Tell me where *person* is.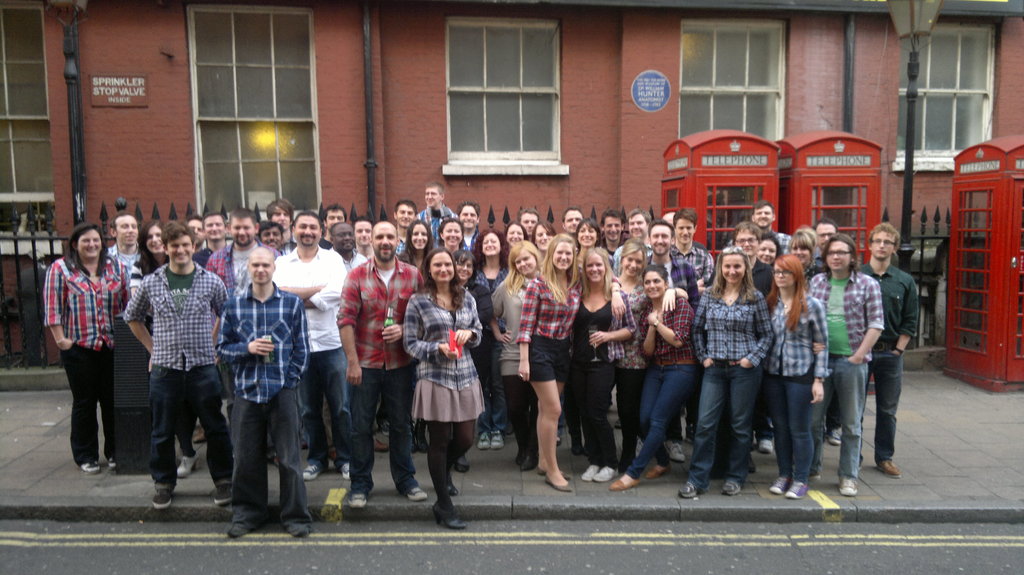
*person* is at pyautogui.locateOnScreen(460, 243, 489, 299).
